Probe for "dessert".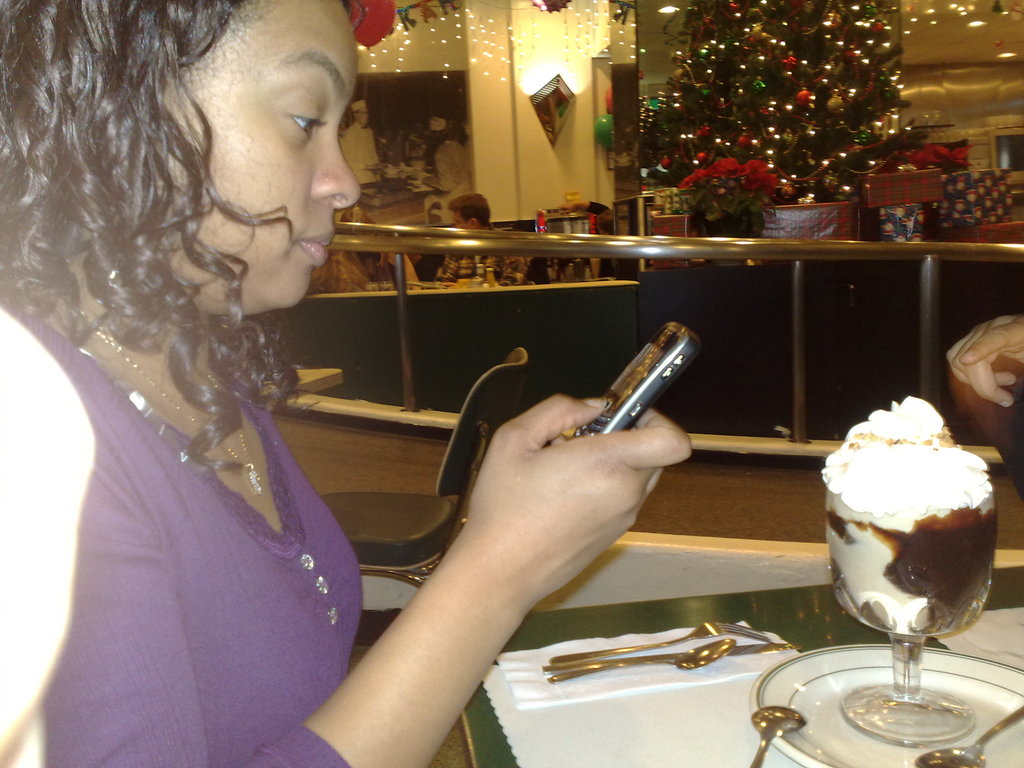
Probe result: region(820, 431, 1003, 724).
